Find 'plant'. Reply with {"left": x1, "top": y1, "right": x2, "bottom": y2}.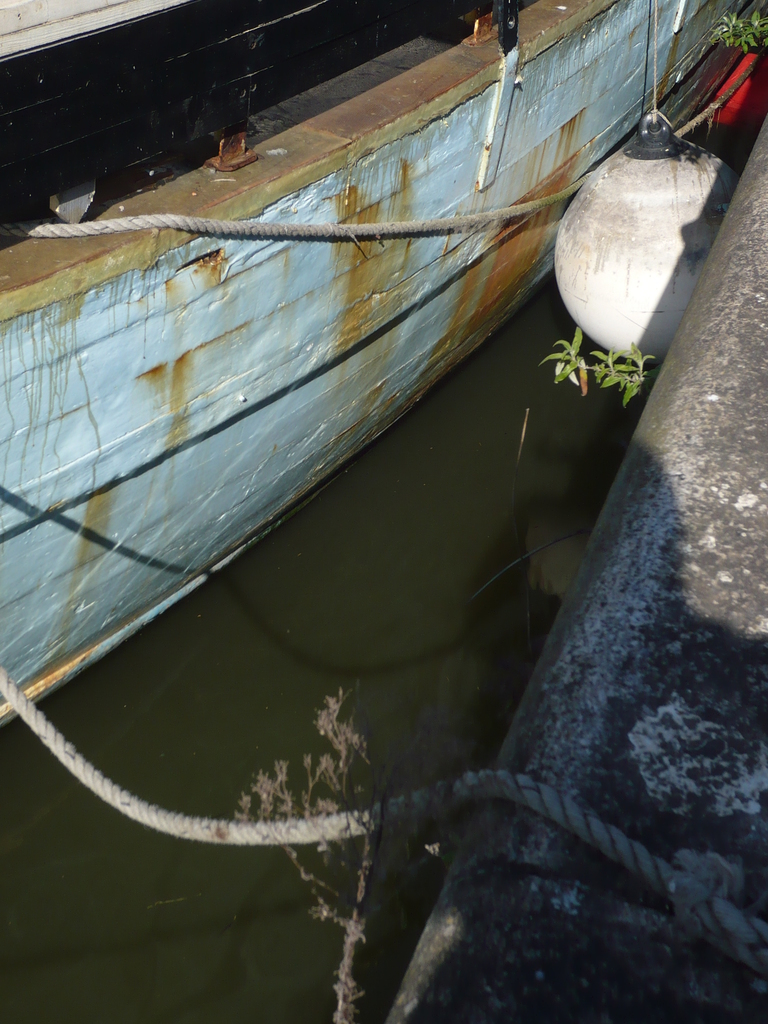
{"left": 712, "top": 0, "right": 767, "bottom": 51}.
